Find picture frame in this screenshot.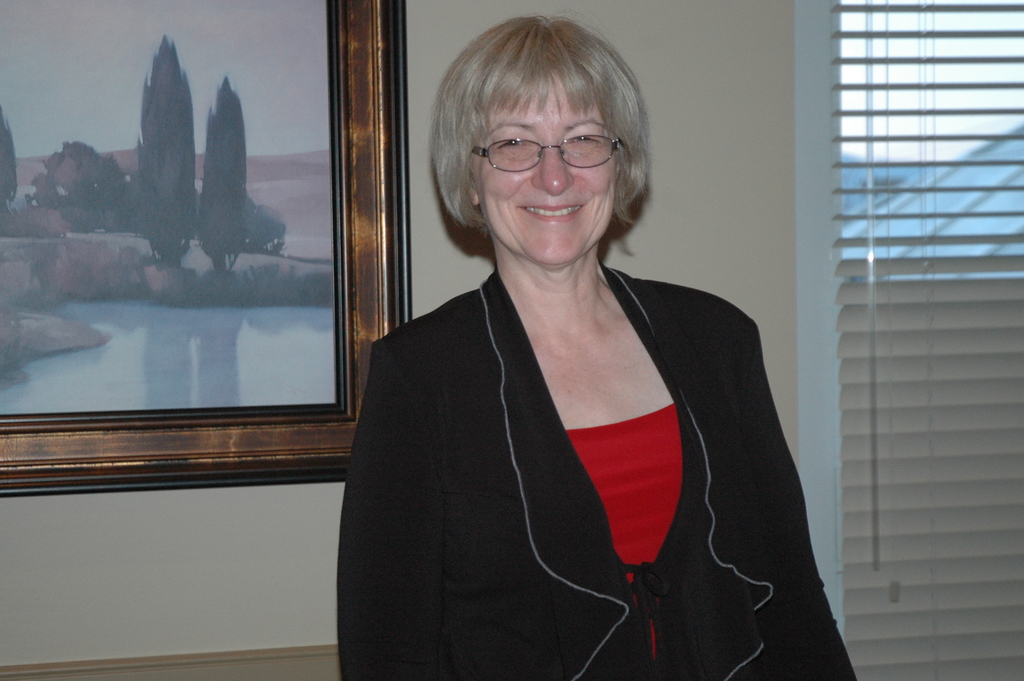
The bounding box for picture frame is detection(2, 1, 406, 499).
